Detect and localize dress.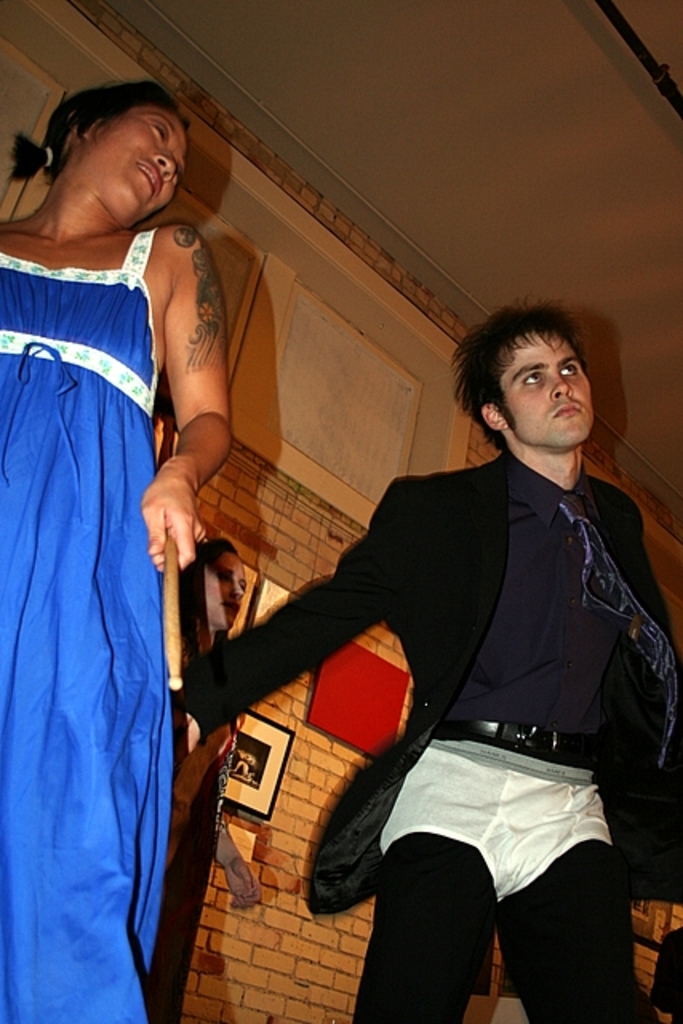
Localized at [x1=0, y1=226, x2=178, y2=1022].
